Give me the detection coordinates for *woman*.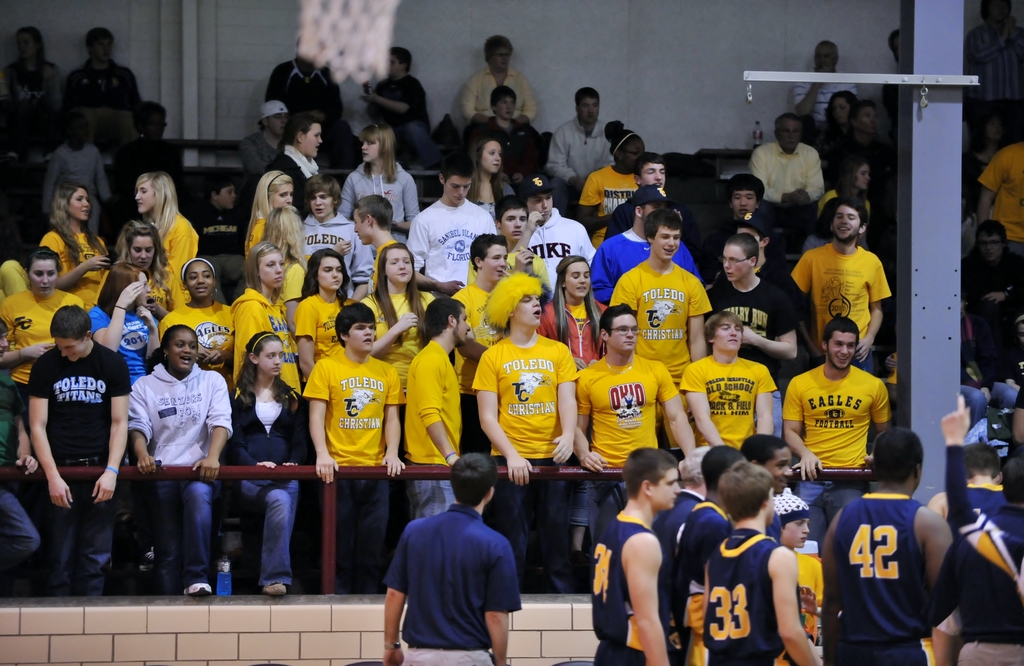
Rect(261, 206, 311, 335).
